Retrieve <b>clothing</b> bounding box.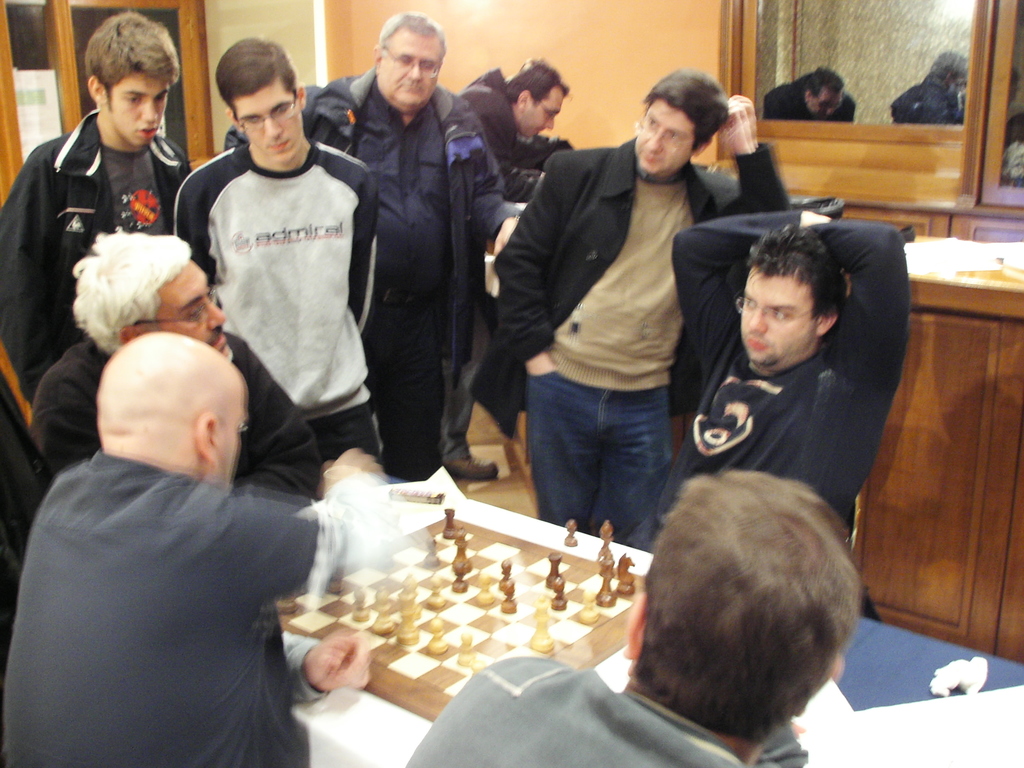
Bounding box: [0, 114, 186, 387].
